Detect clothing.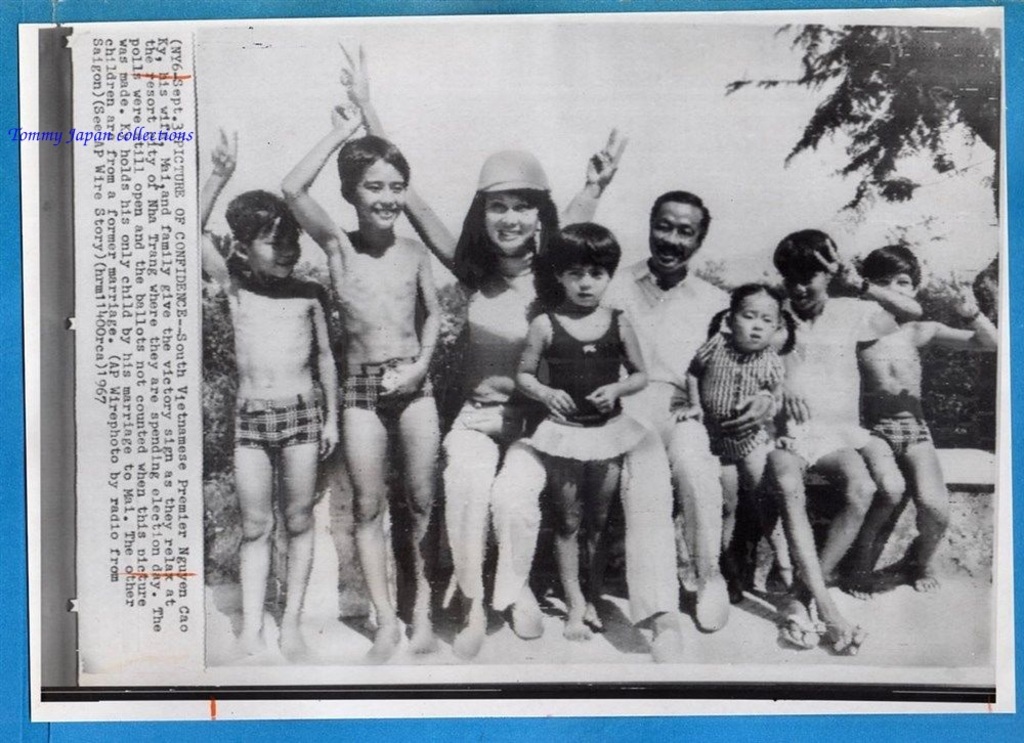
Detected at Rect(684, 333, 785, 456).
